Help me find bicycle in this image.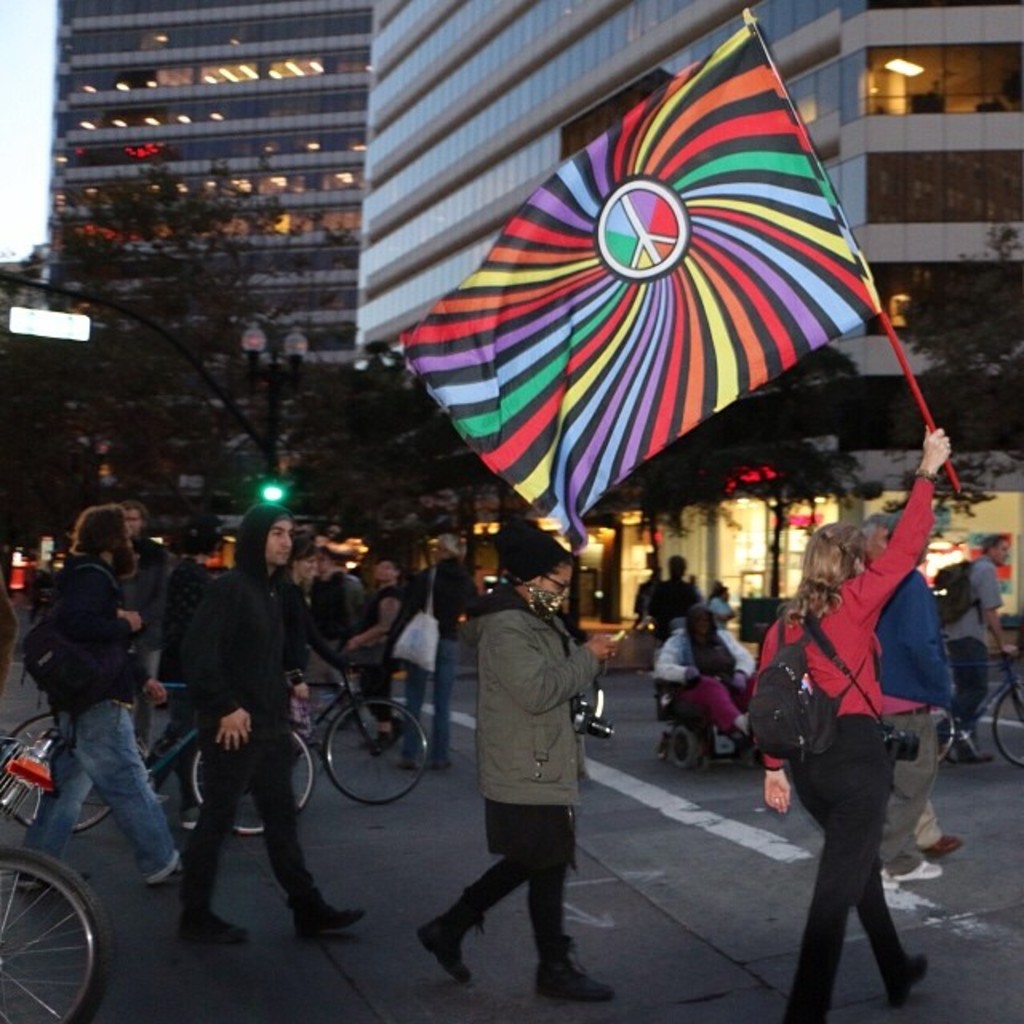
Found it: <box>0,678,322,843</box>.
